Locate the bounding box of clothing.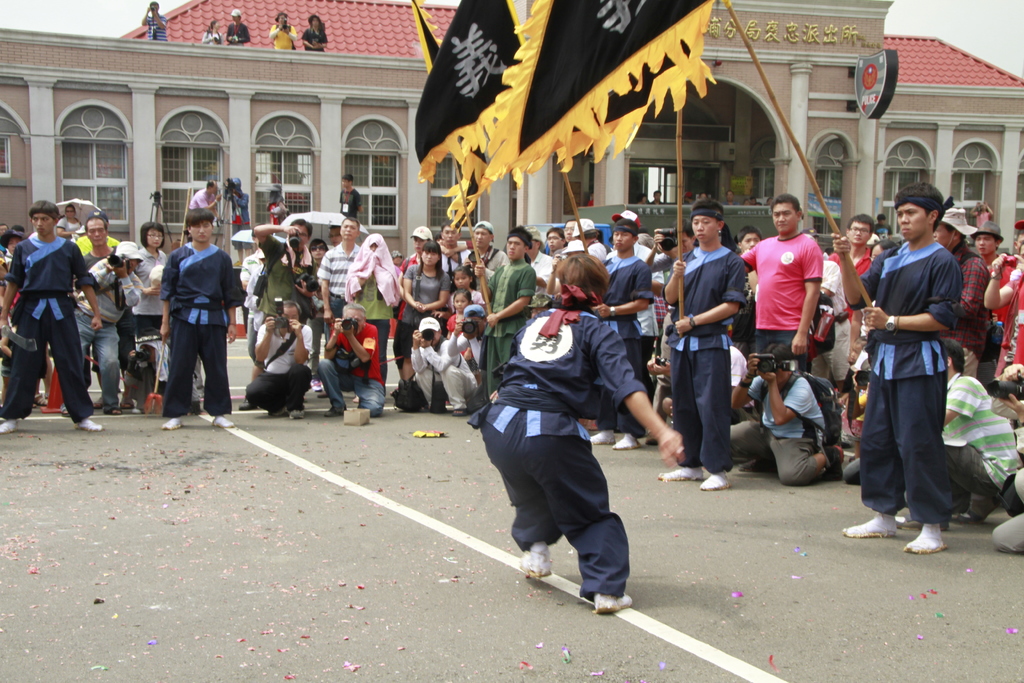
Bounding box: [481, 293, 689, 628].
